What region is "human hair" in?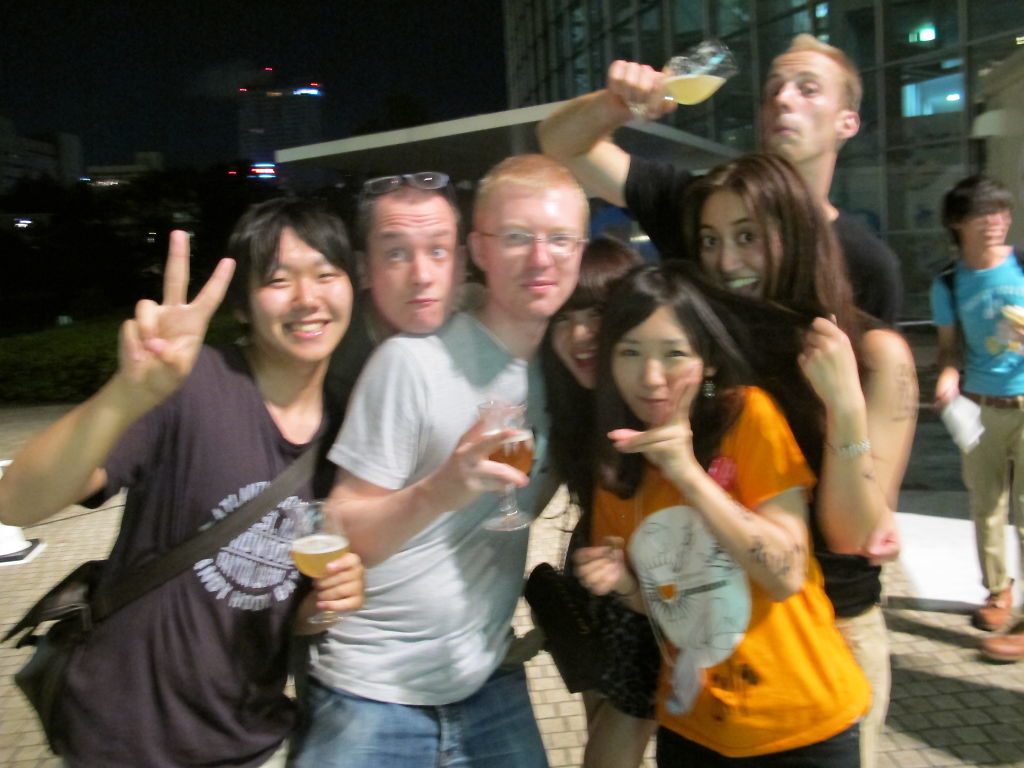
l=558, t=229, r=647, b=323.
